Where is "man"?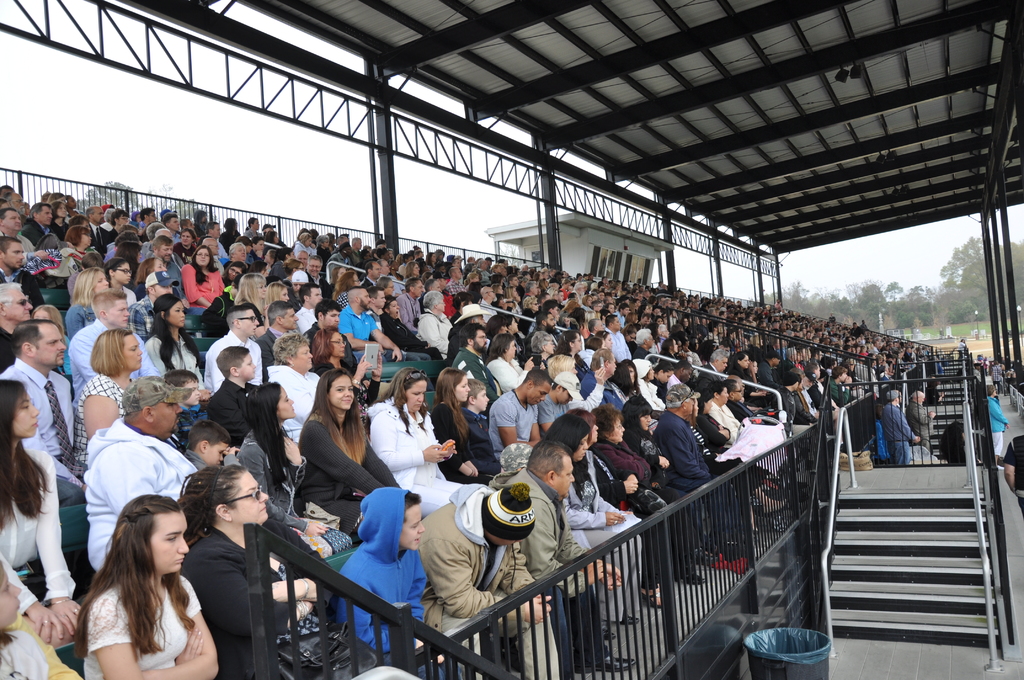
147, 239, 177, 292.
